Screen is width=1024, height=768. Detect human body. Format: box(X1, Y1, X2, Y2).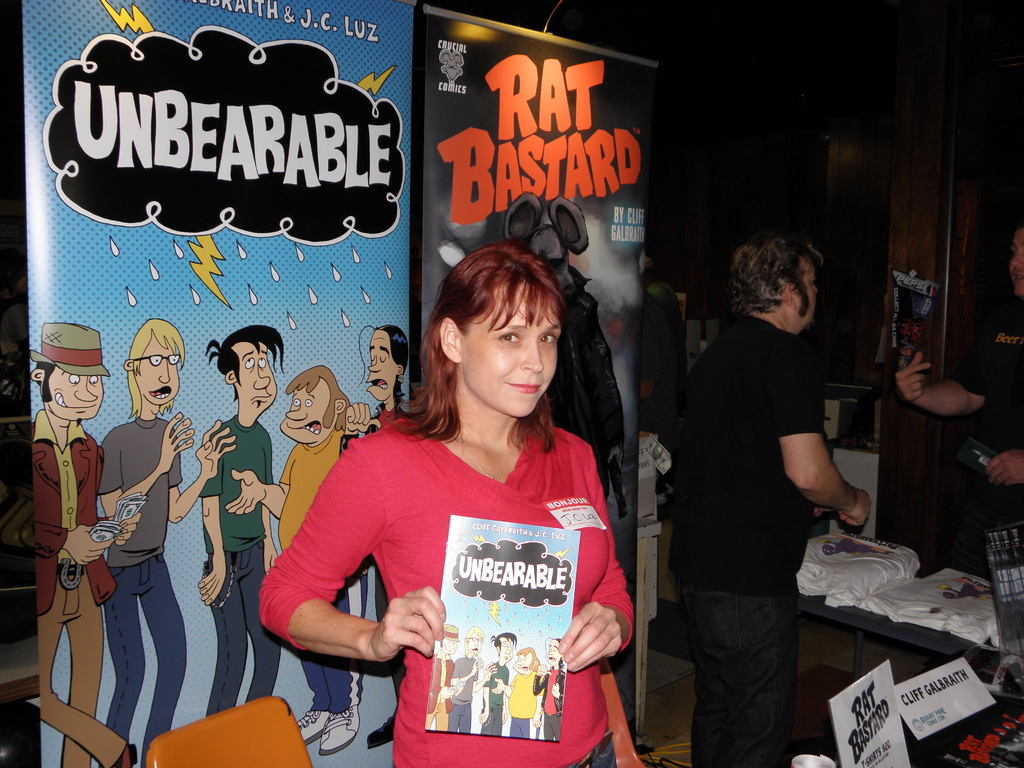
box(196, 412, 280, 720).
